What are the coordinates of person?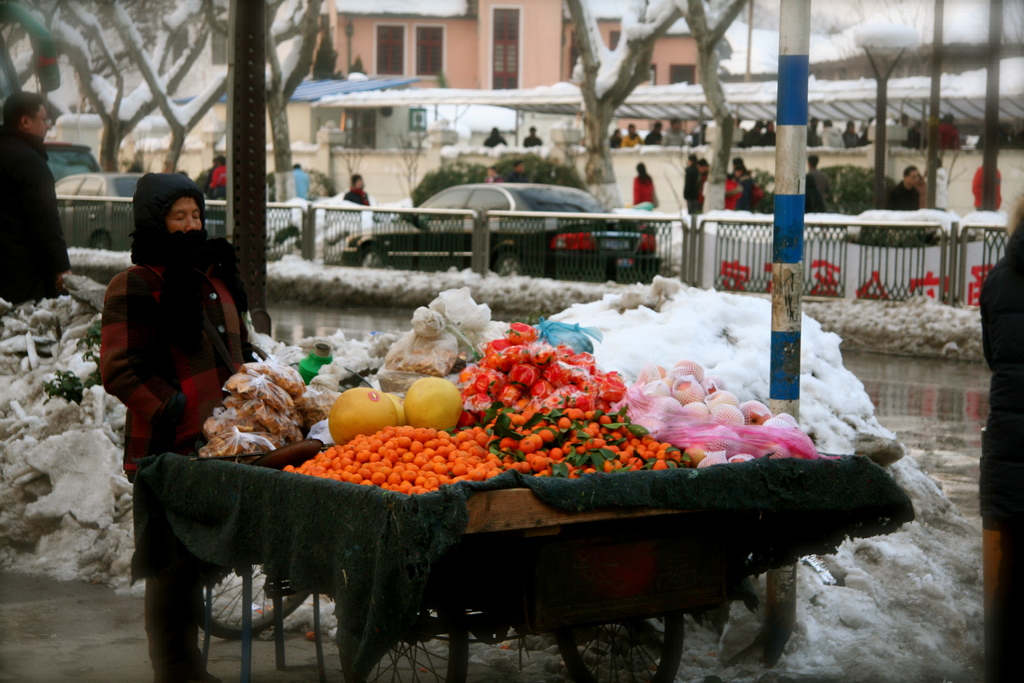
[480,125,509,152].
